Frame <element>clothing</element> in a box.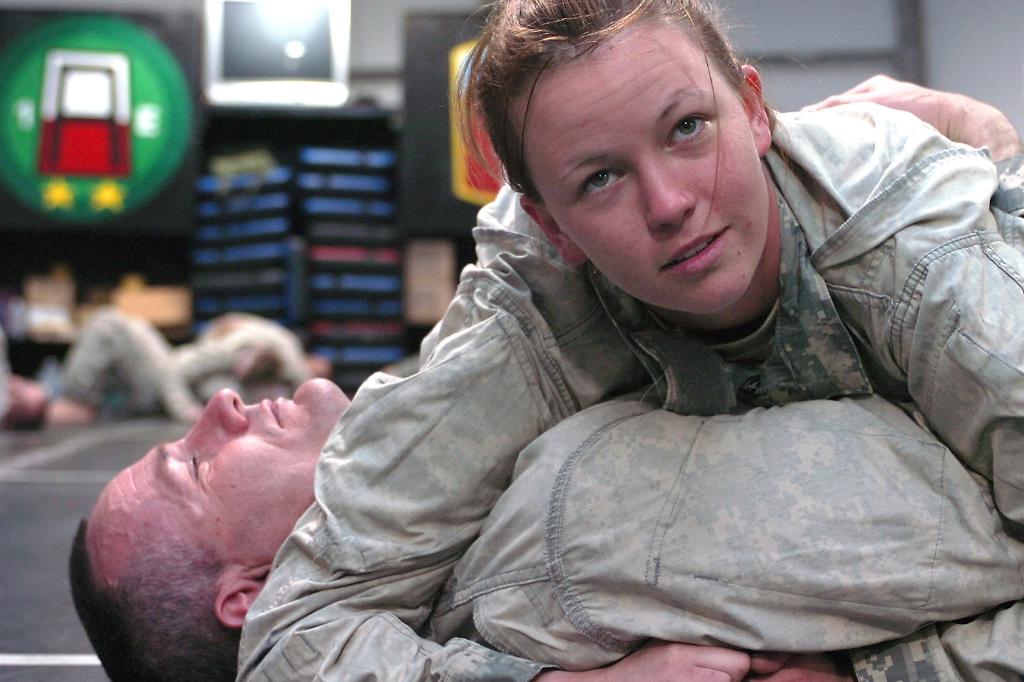
x1=53 y1=313 x2=314 y2=418.
